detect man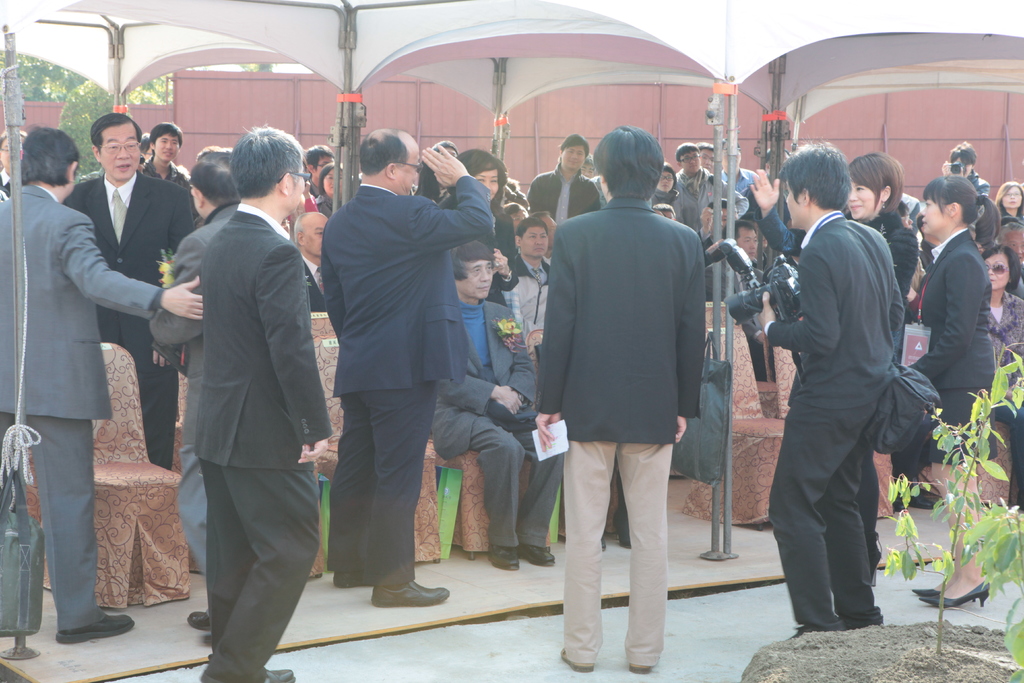
[698,140,716,169]
